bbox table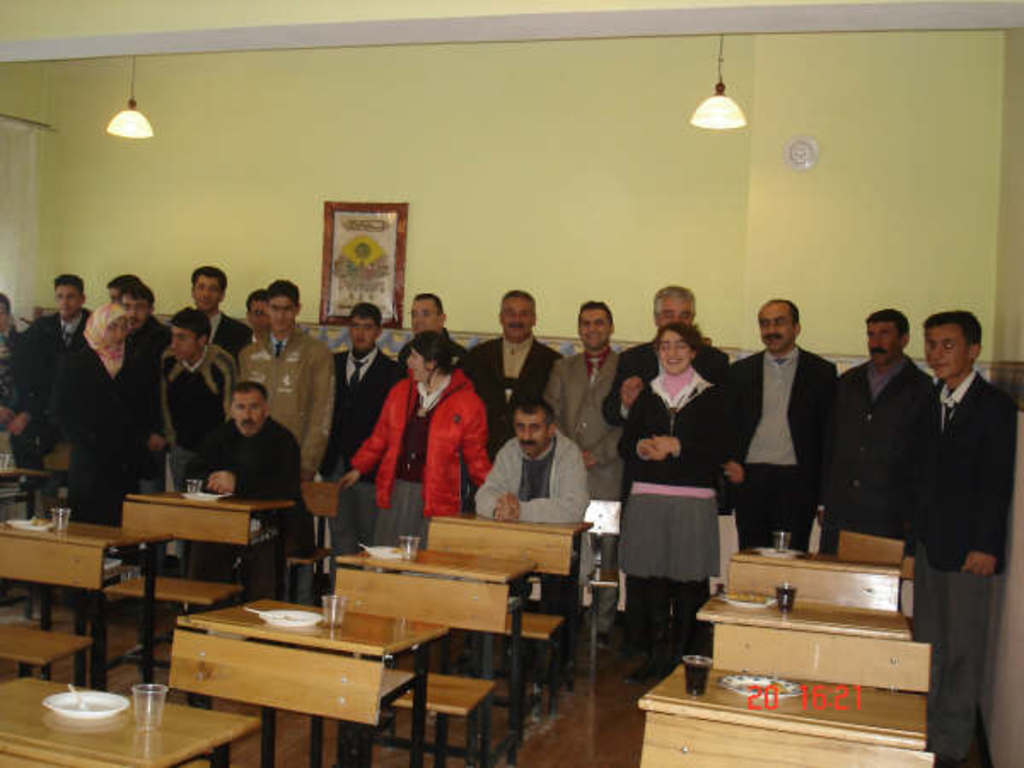
left=689, top=582, right=927, bottom=689
